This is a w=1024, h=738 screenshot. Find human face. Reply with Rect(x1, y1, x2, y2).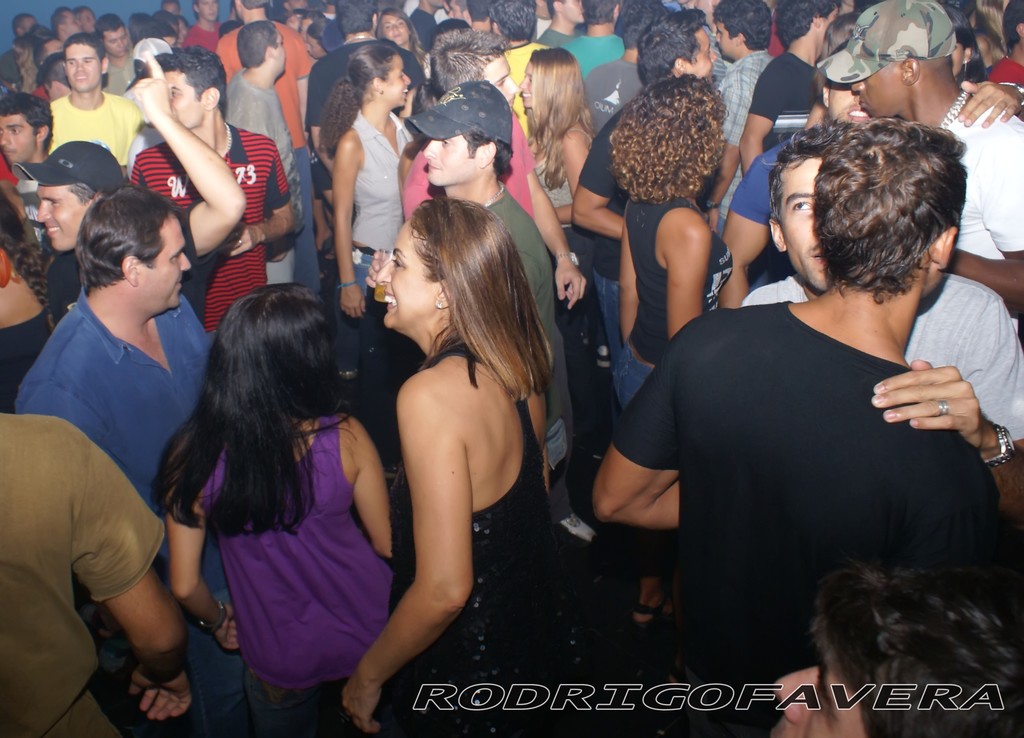
Rect(685, 26, 717, 79).
